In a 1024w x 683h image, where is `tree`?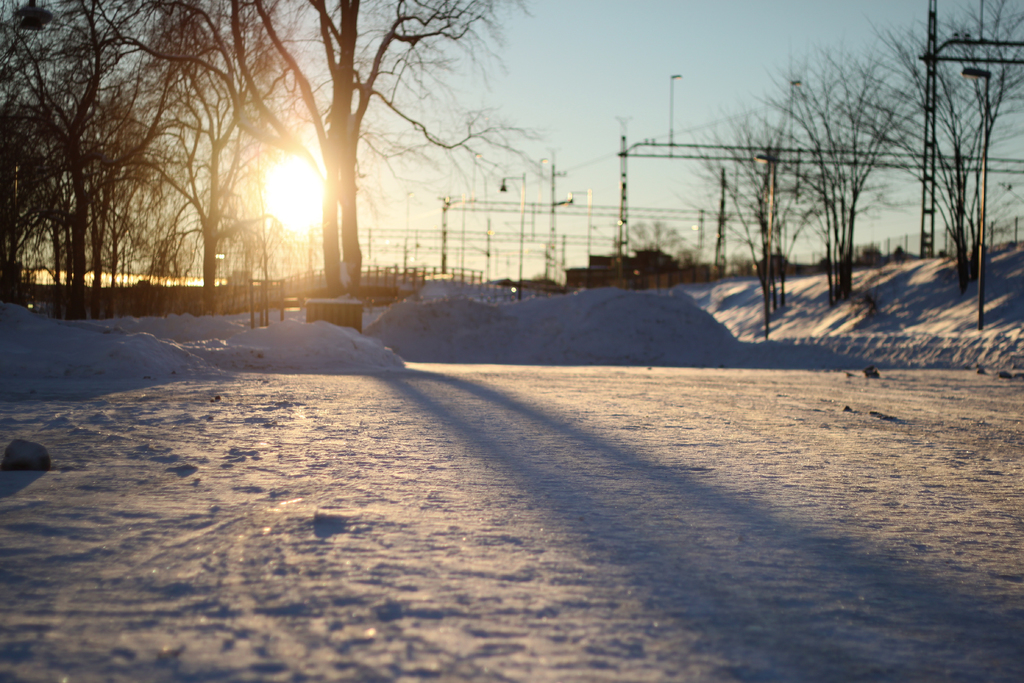
106 0 309 316.
